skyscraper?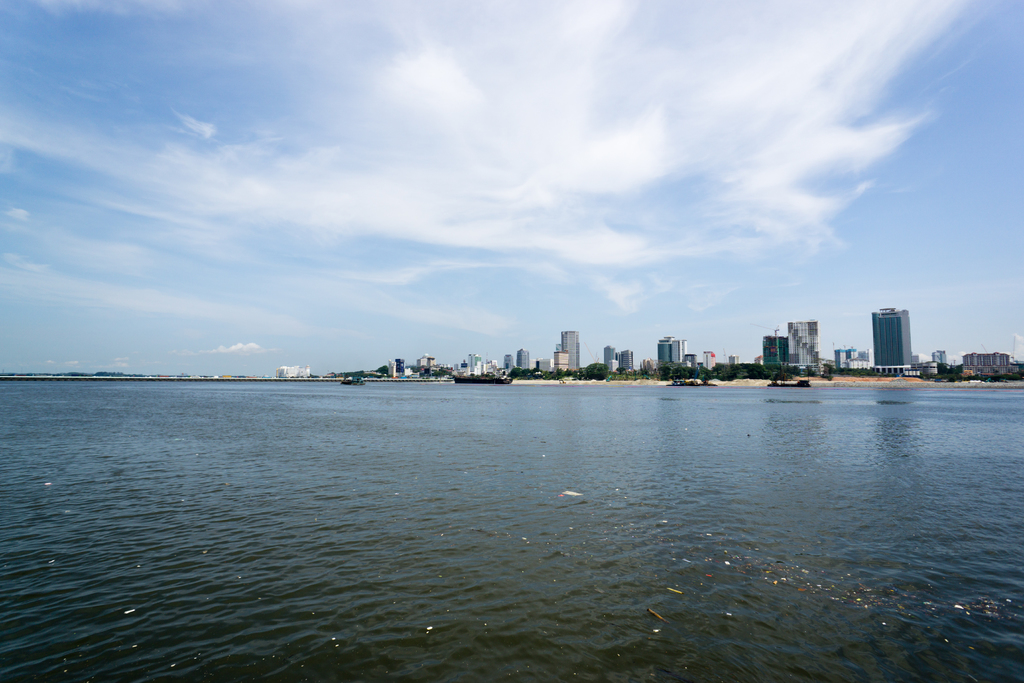
bbox=[518, 350, 530, 374]
